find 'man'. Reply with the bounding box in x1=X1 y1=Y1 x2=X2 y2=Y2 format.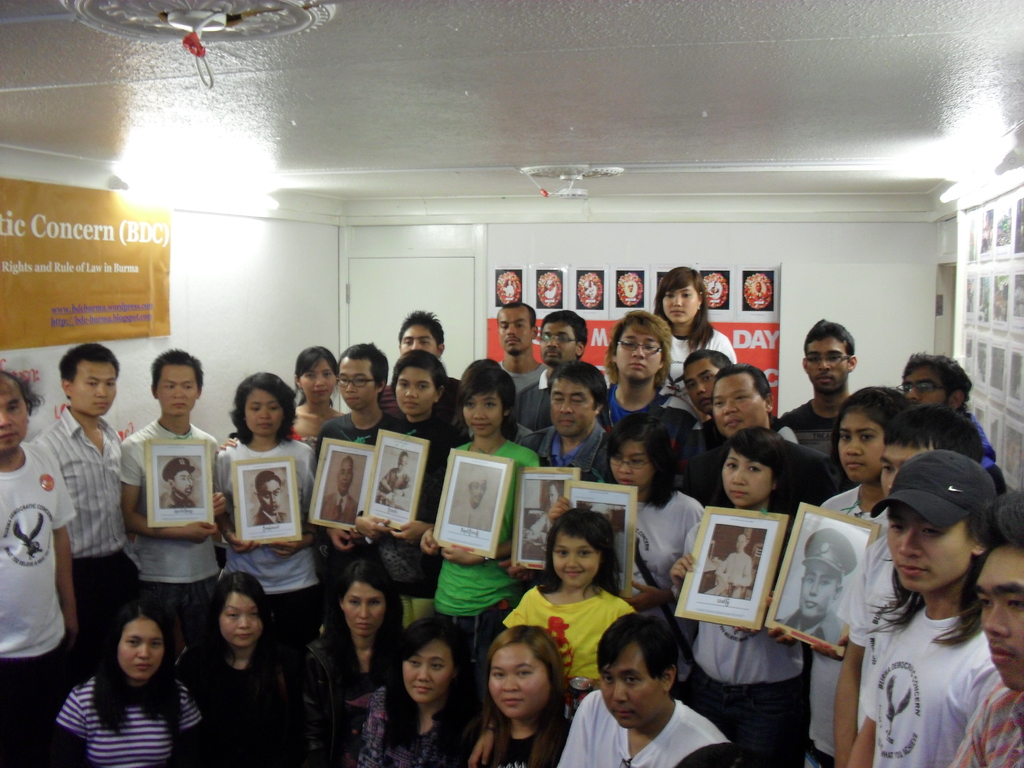
x1=249 y1=470 x2=291 y2=524.
